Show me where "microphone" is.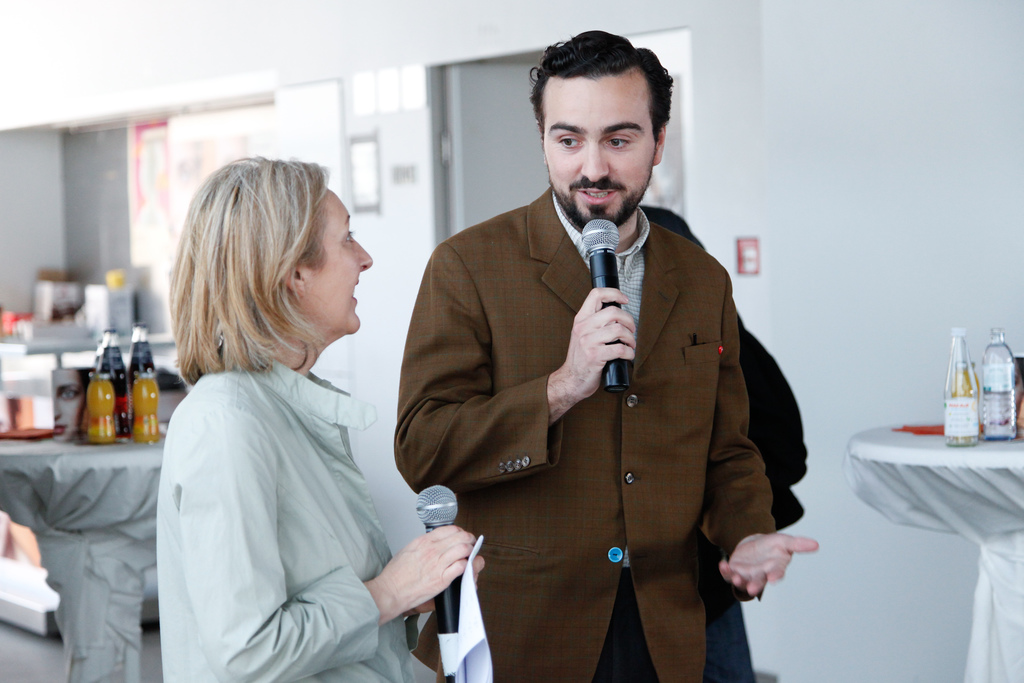
"microphone" is at x1=580 y1=214 x2=632 y2=396.
